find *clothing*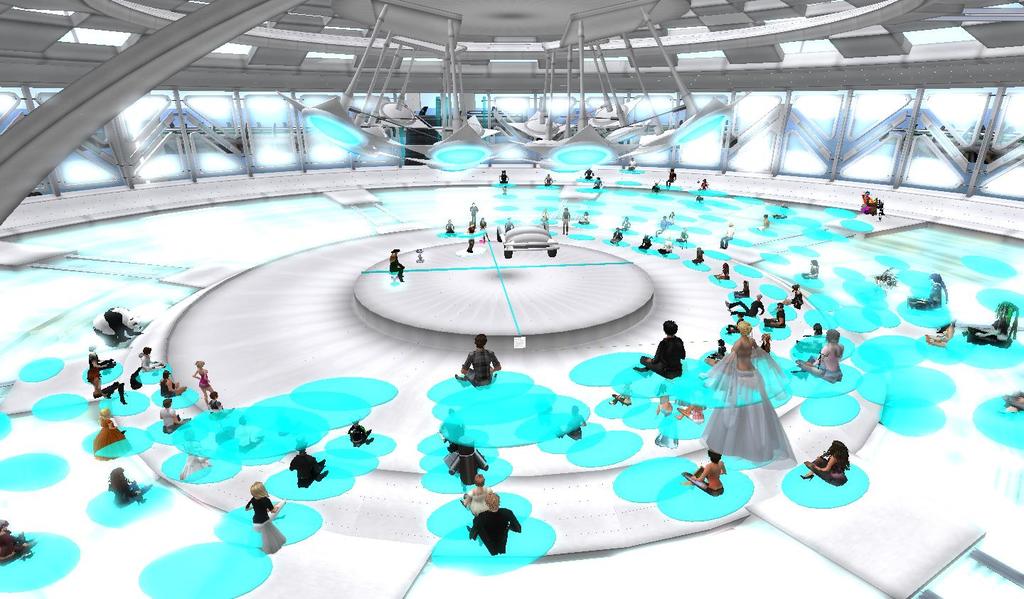
<bbox>86, 355, 103, 370</bbox>
